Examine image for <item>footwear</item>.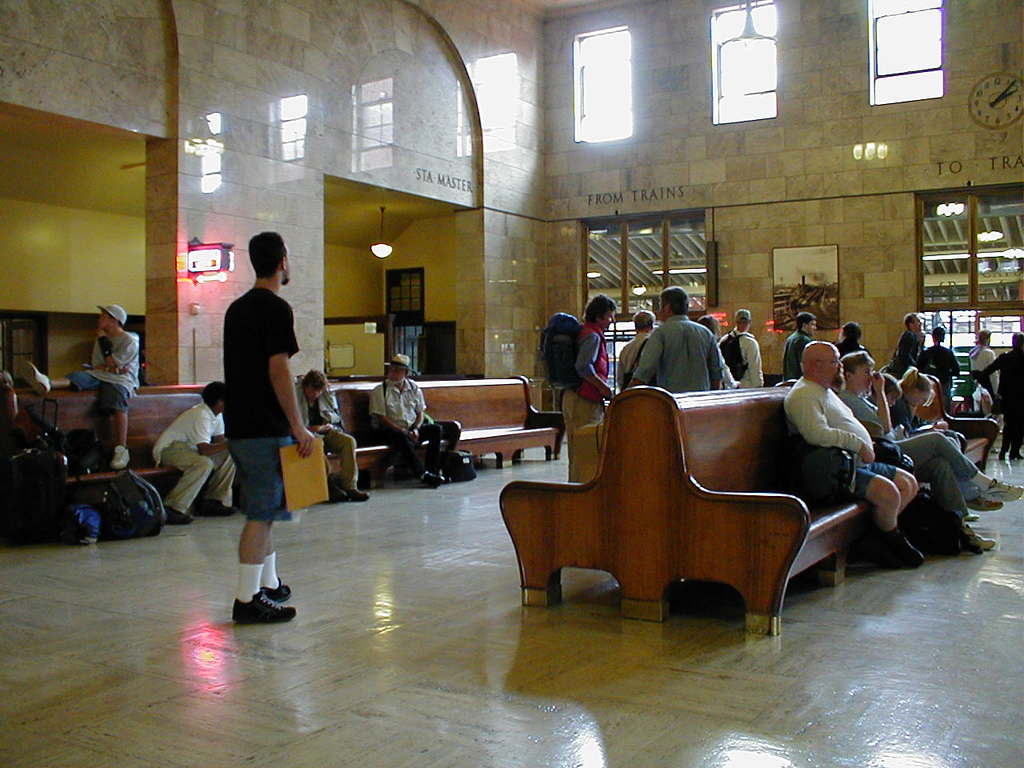
Examination result: l=987, t=482, r=1023, b=498.
